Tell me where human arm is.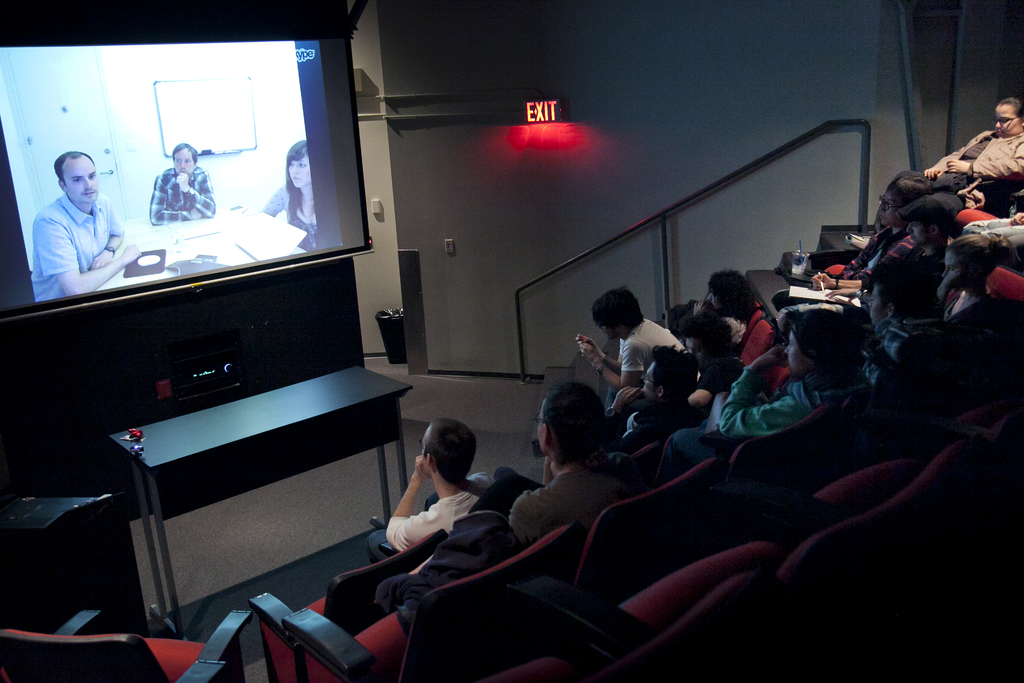
human arm is at x1=373, y1=547, x2=438, y2=613.
